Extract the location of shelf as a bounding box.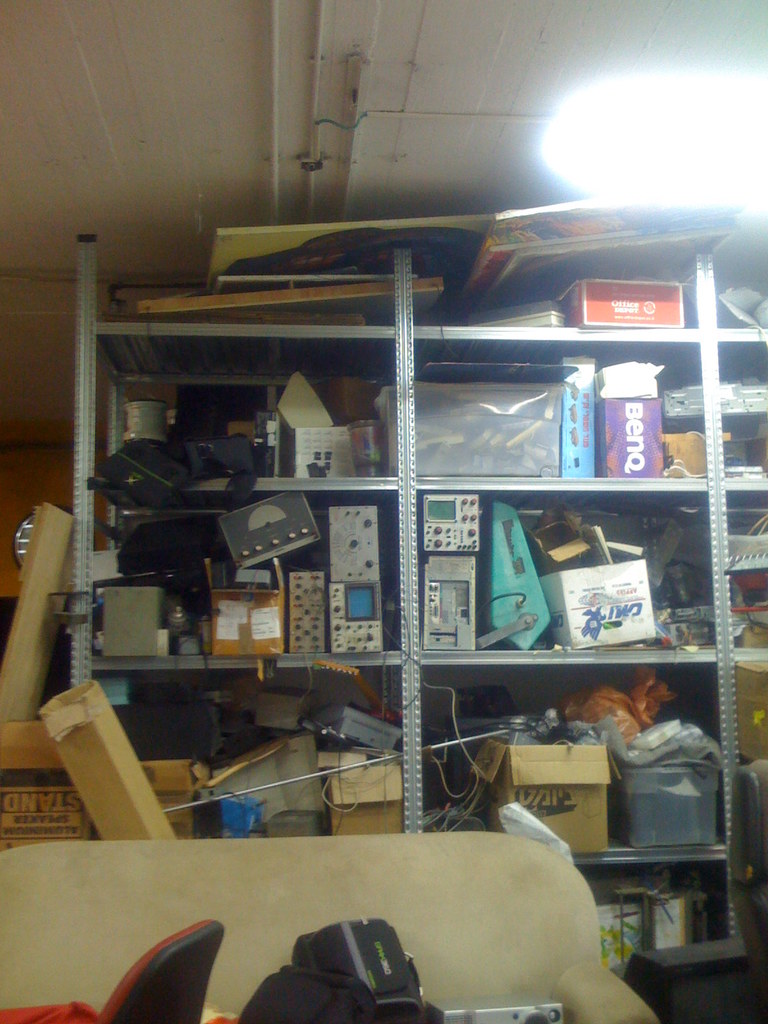
[88,174,761,1003].
